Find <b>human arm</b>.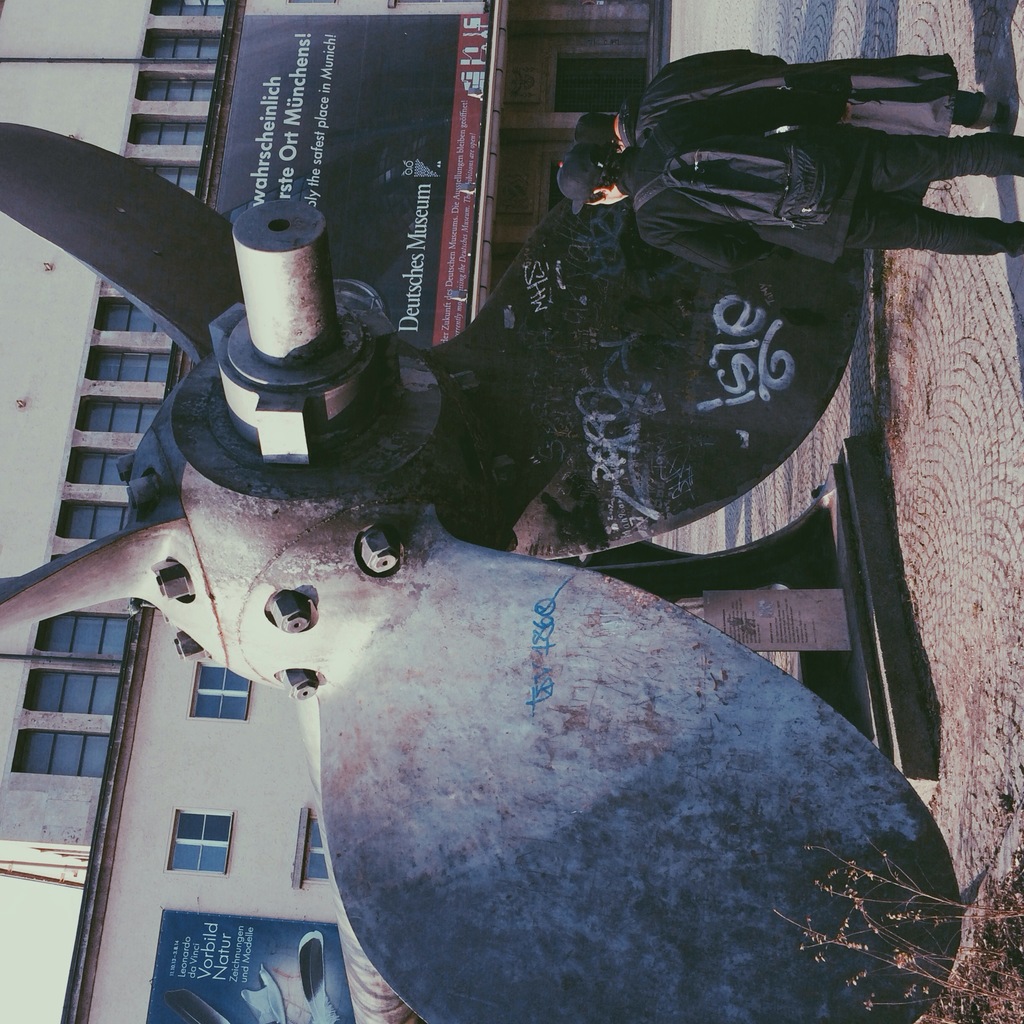
Rect(622, 95, 863, 143).
